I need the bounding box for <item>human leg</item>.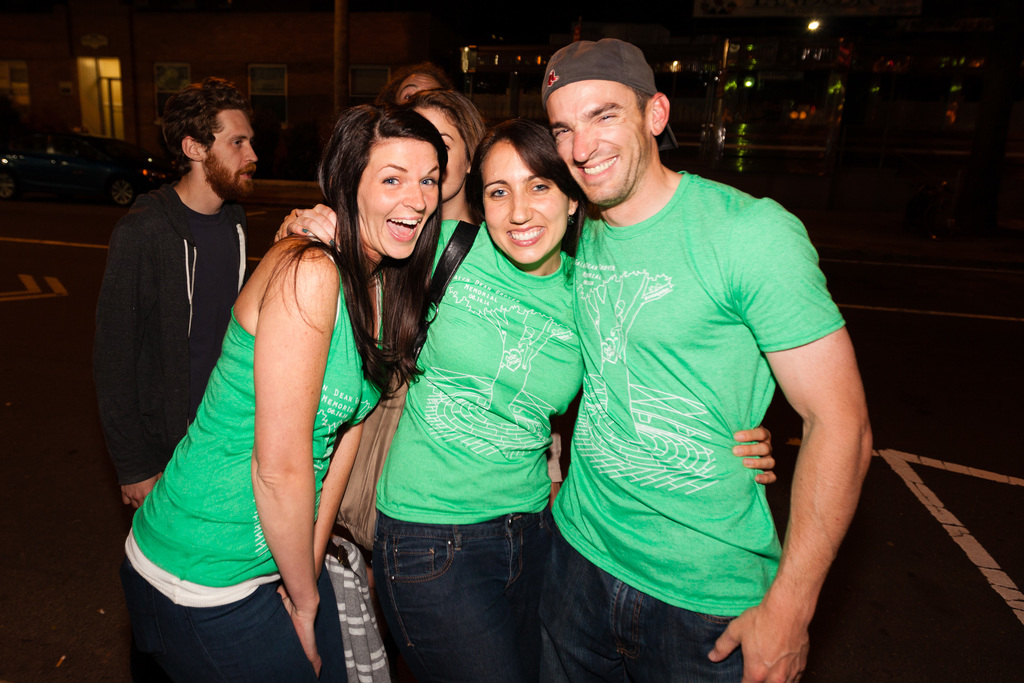
Here it is: [left=364, top=506, right=543, bottom=682].
